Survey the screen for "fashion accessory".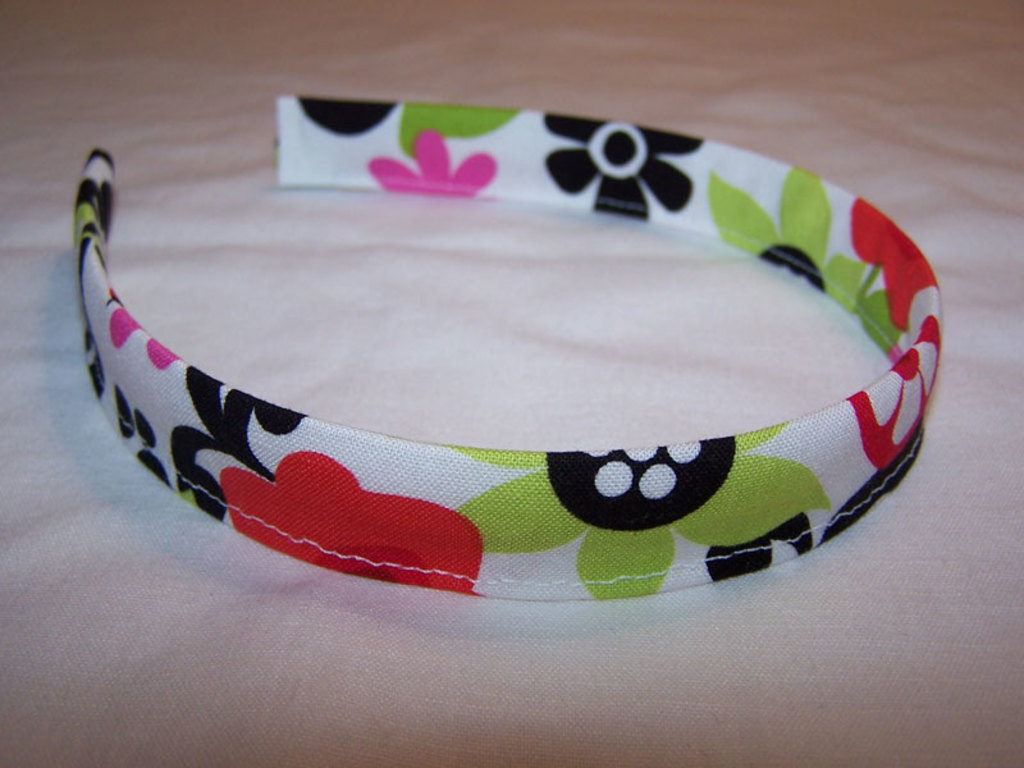
Survey found: <bbox>73, 97, 945, 603</bbox>.
